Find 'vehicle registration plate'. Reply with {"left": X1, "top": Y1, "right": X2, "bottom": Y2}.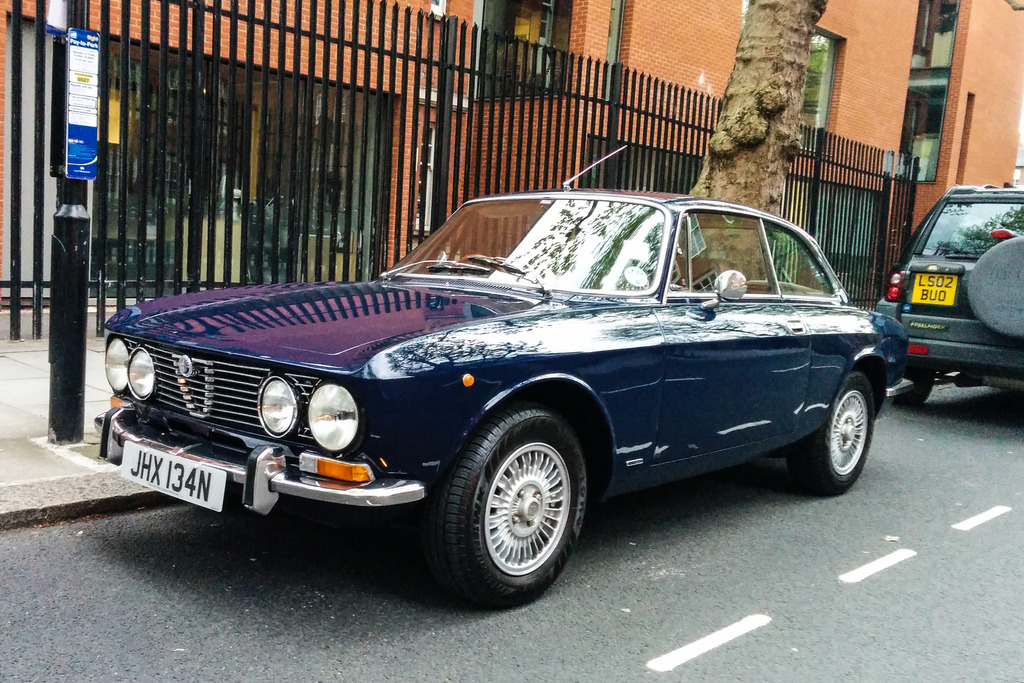
{"left": 910, "top": 273, "right": 956, "bottom": 310}.
